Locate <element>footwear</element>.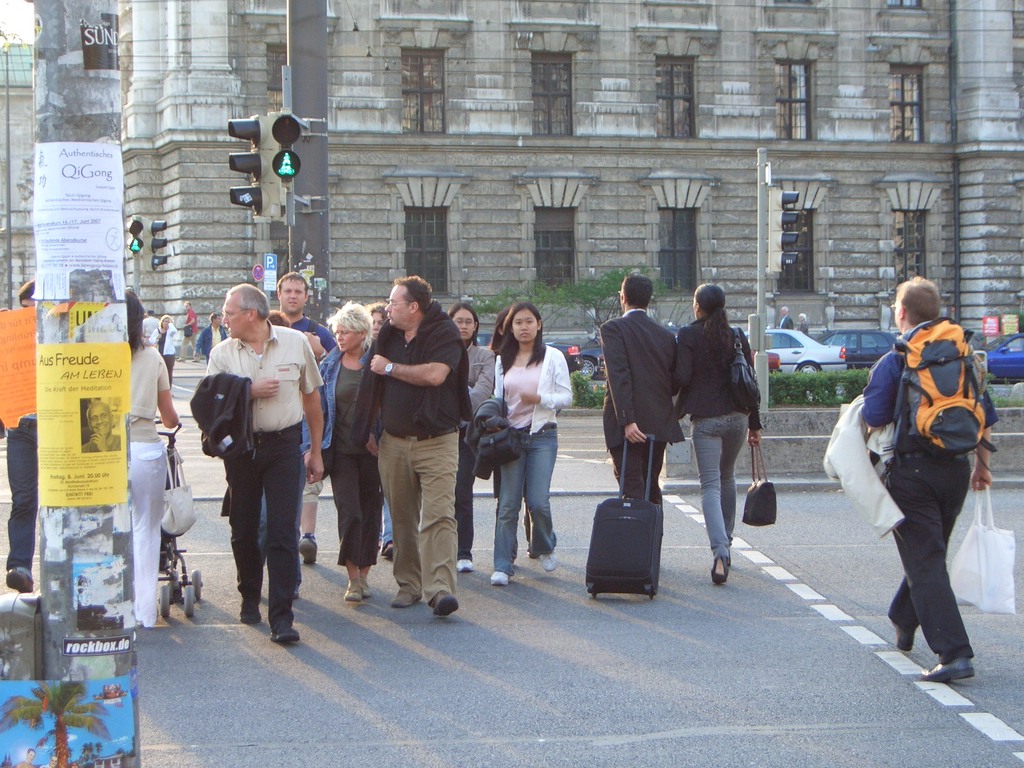
Bounding box: (456,558,476,572).
